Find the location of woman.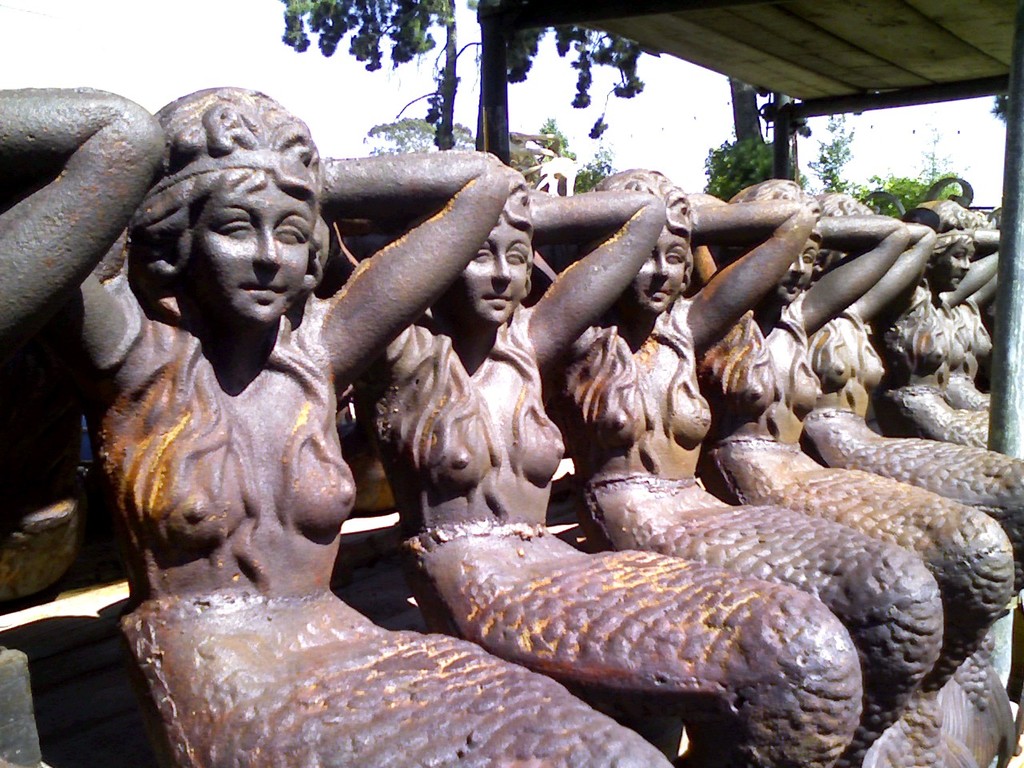
Location: {"x1": 34, "y1": 79, "x2": 507, "y2": 767}.
